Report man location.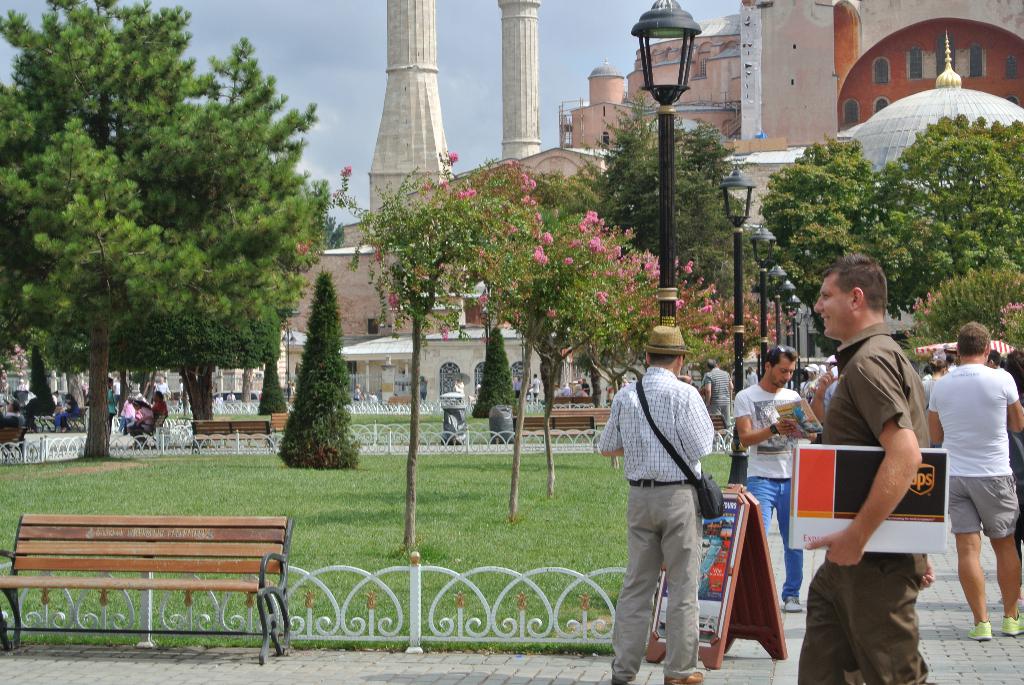
Report: (x1=924, y1=320, x2=1023, y2=646).
